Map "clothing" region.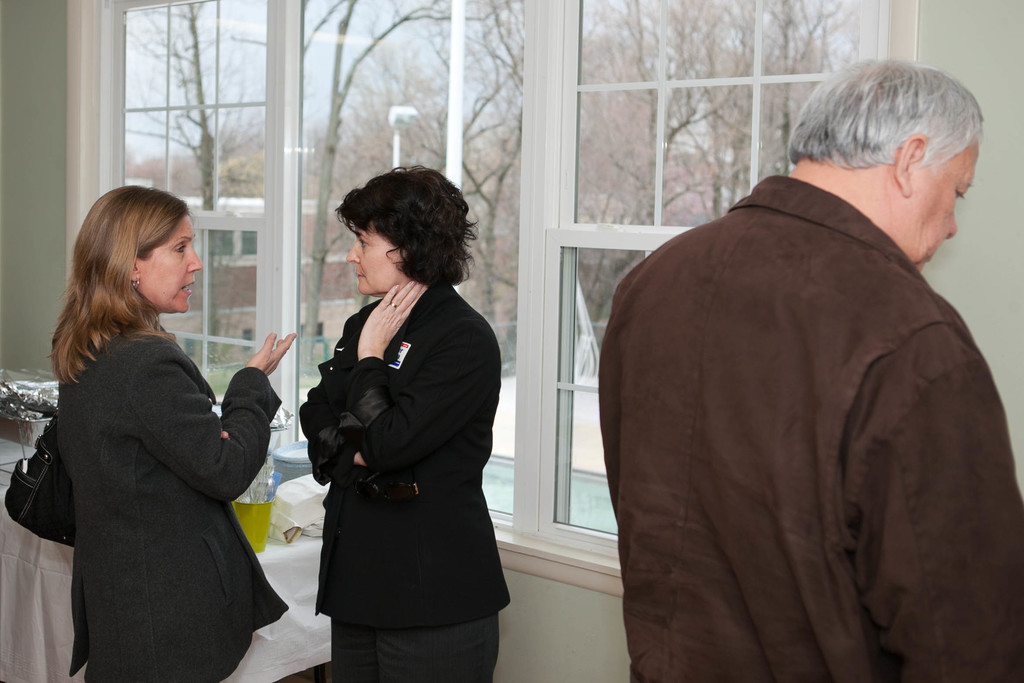
Mapped to box=[605, 102, 1017, 682].
